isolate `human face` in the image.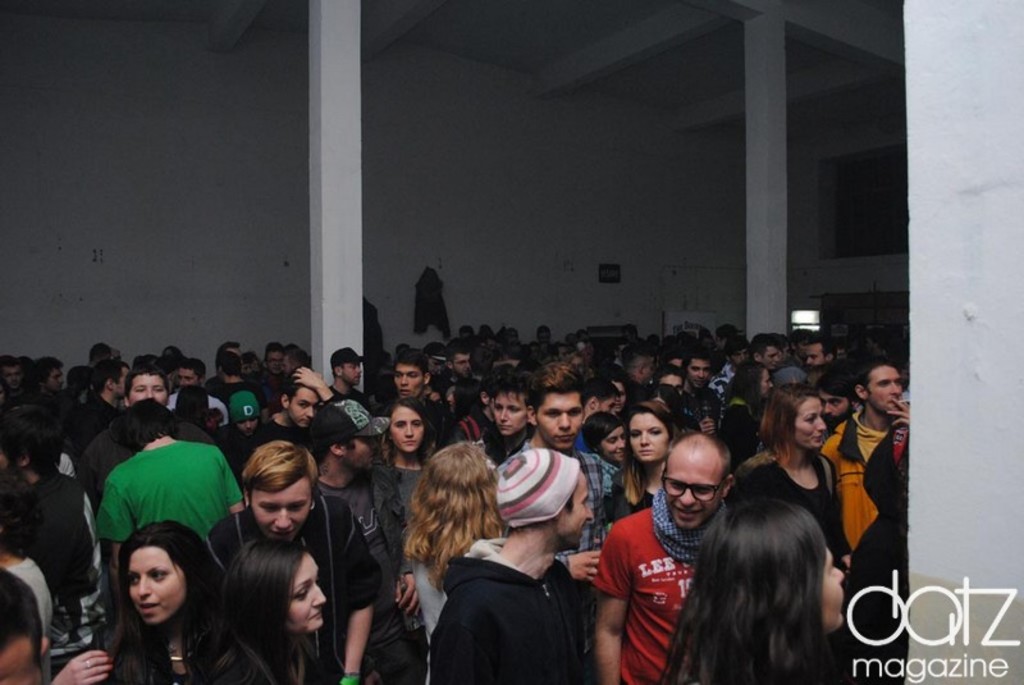
Isolated region: [804,341,823,366].
